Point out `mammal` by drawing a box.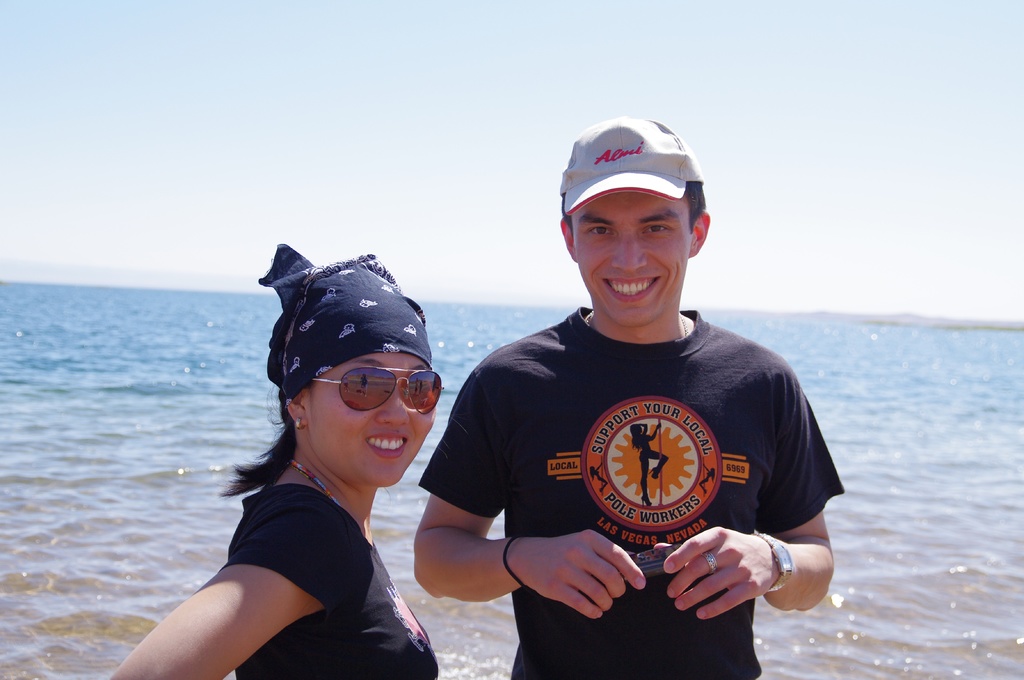
{"left": 146, "top": 274, "right": 486, "bottom": 665}.
